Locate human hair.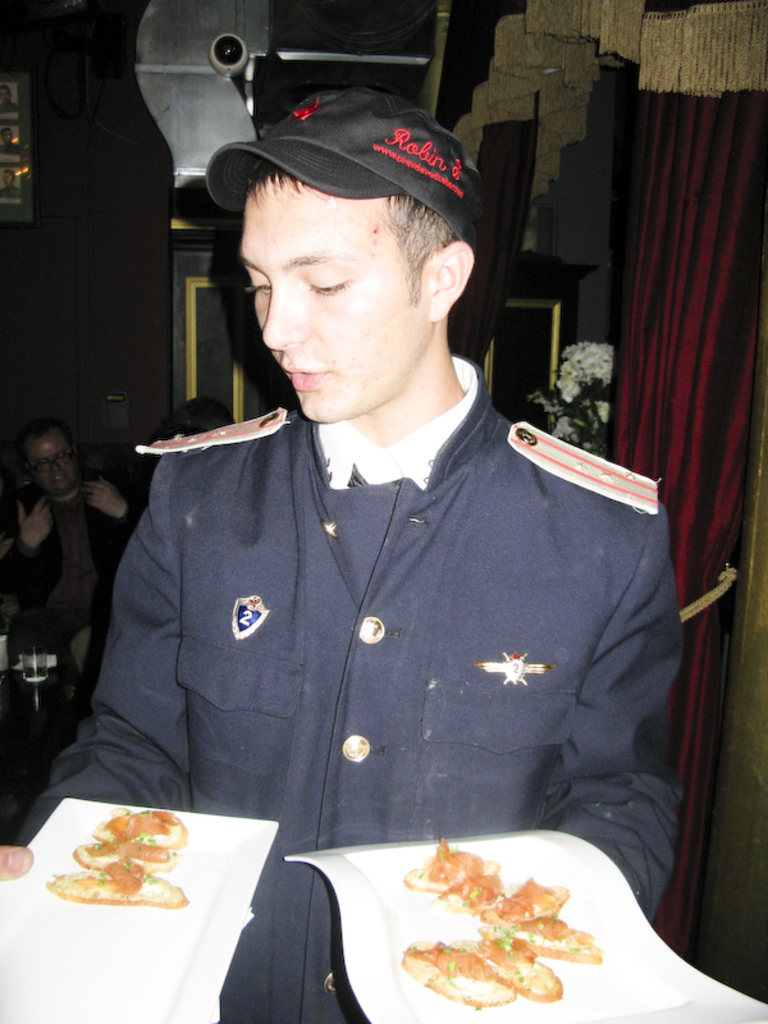
Bounding box: (left=13, top=421, right=72, bottom=468).
